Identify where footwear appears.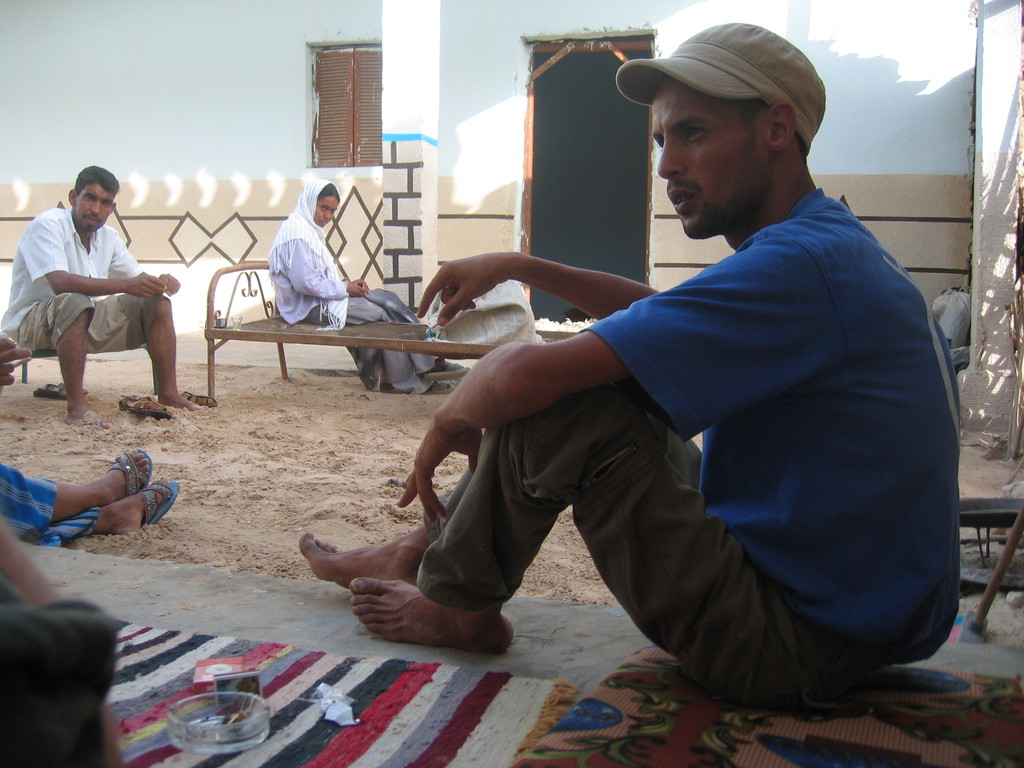
Appears at region(121, 393, 174, 414).
